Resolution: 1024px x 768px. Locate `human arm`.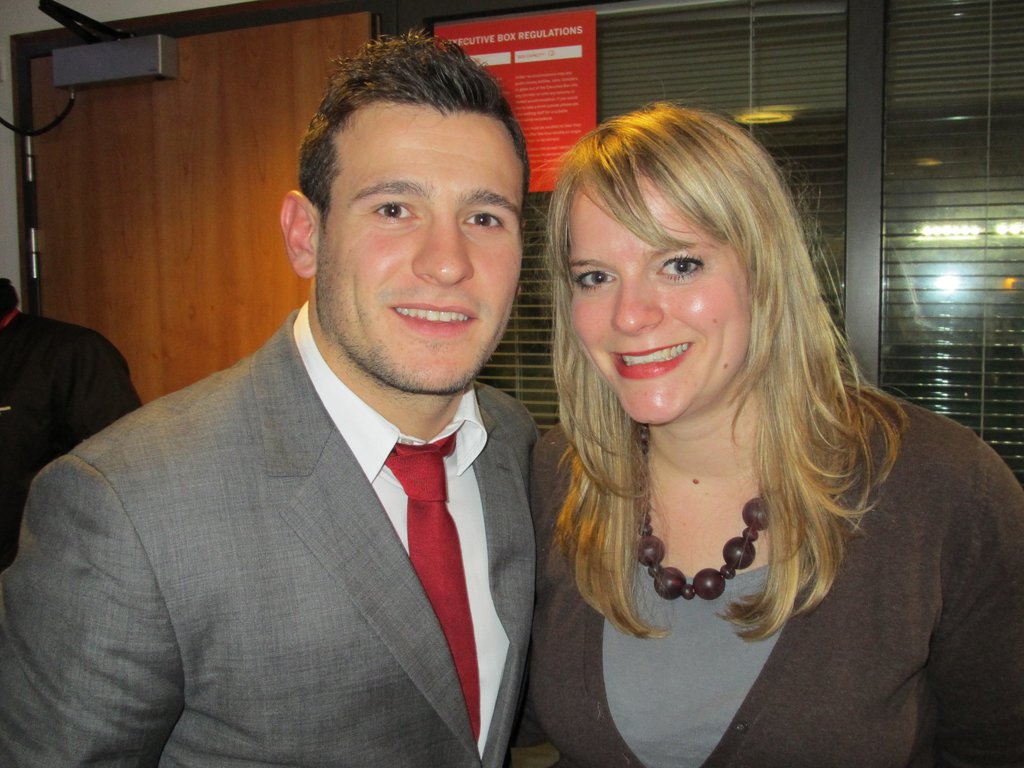
[left=518, top=420, right=589, bottom=767].
